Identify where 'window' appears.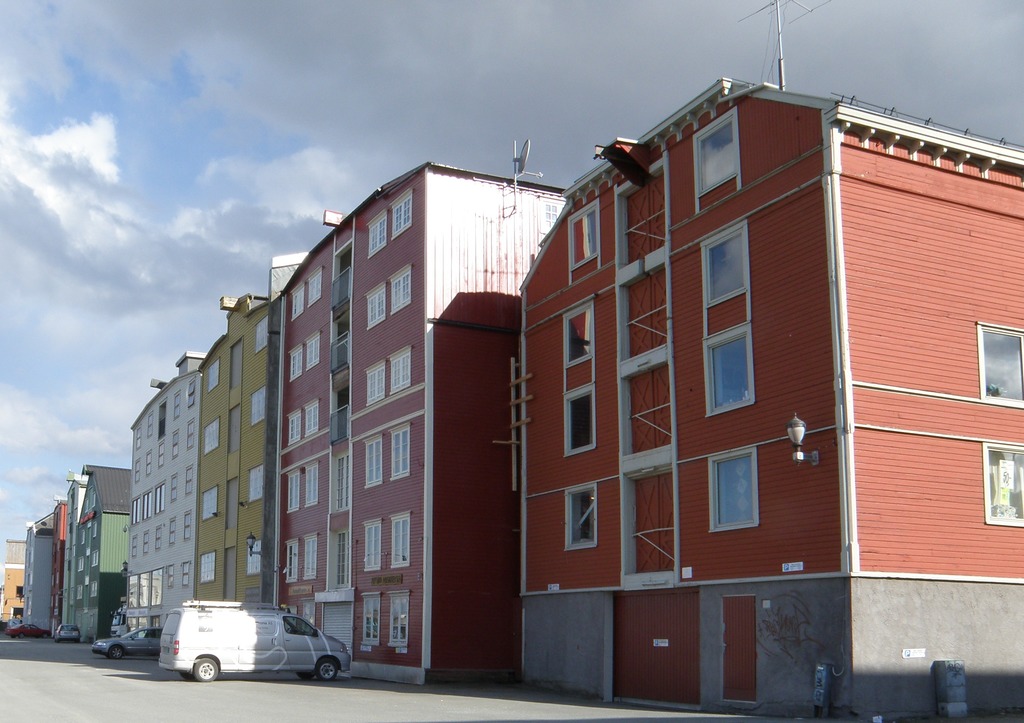
Appears at bbox=(144, 411, 155, 440).
